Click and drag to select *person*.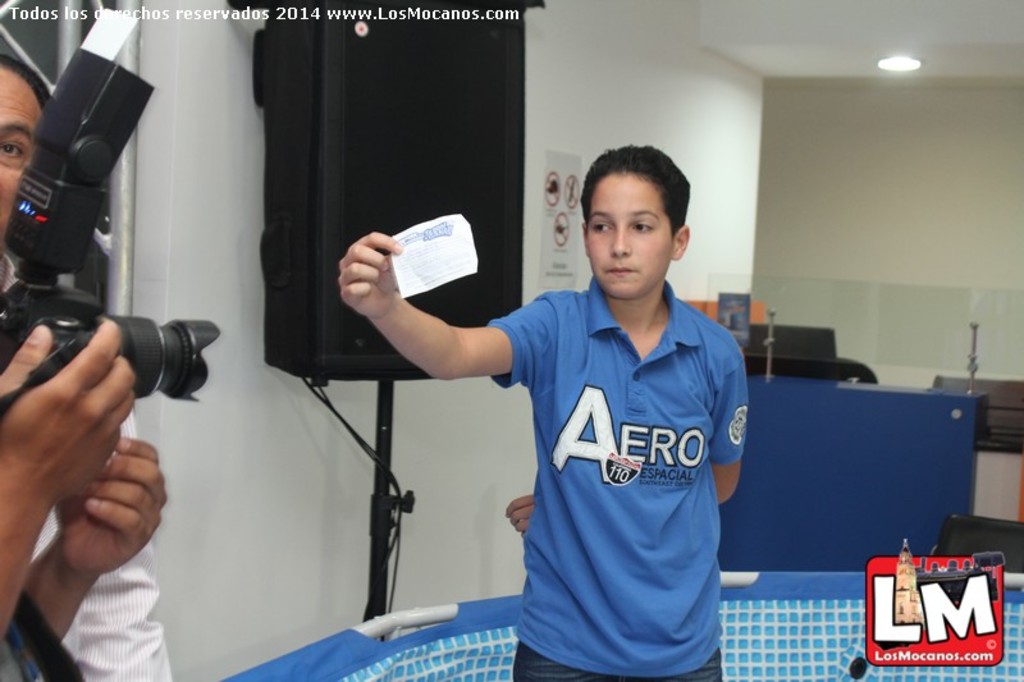
Selection: select_region(379, 133, 749, 681).
